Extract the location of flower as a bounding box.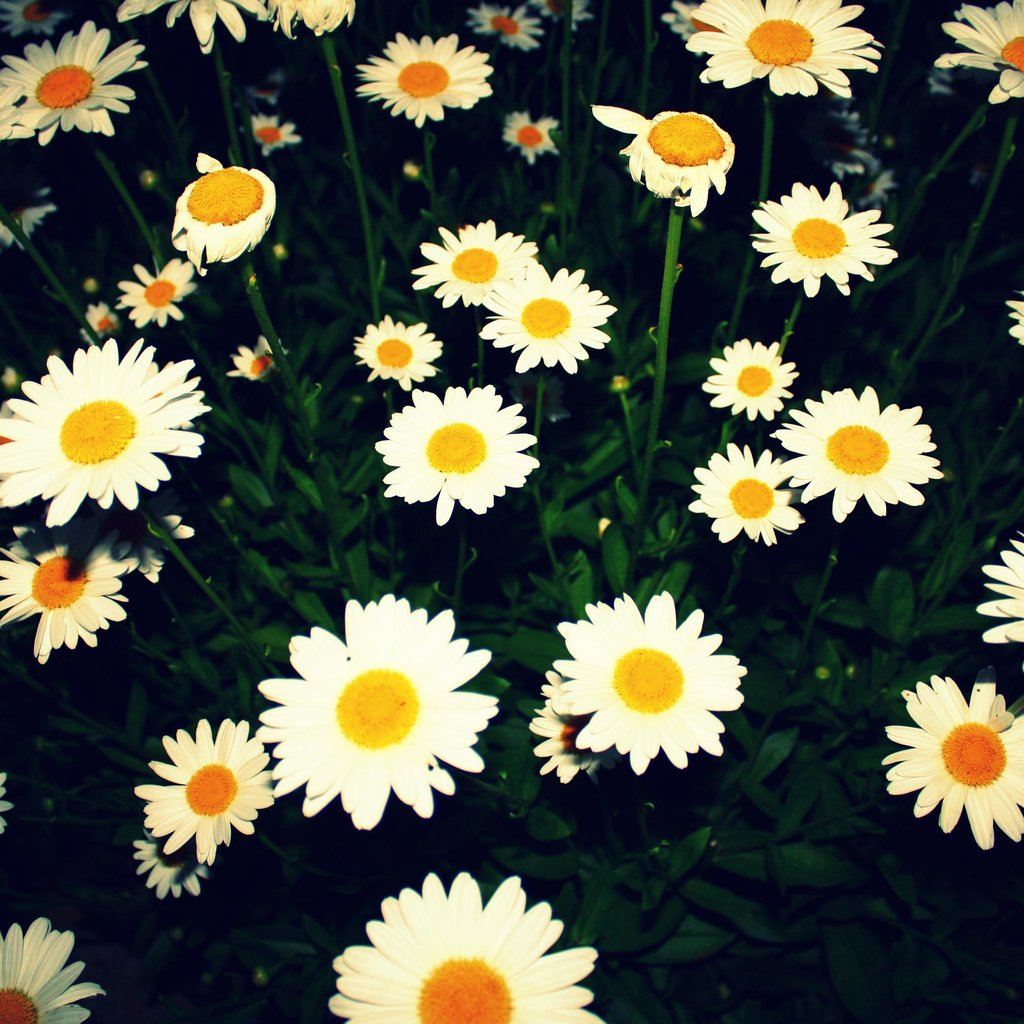
rect(226, 335, 273, 376).
